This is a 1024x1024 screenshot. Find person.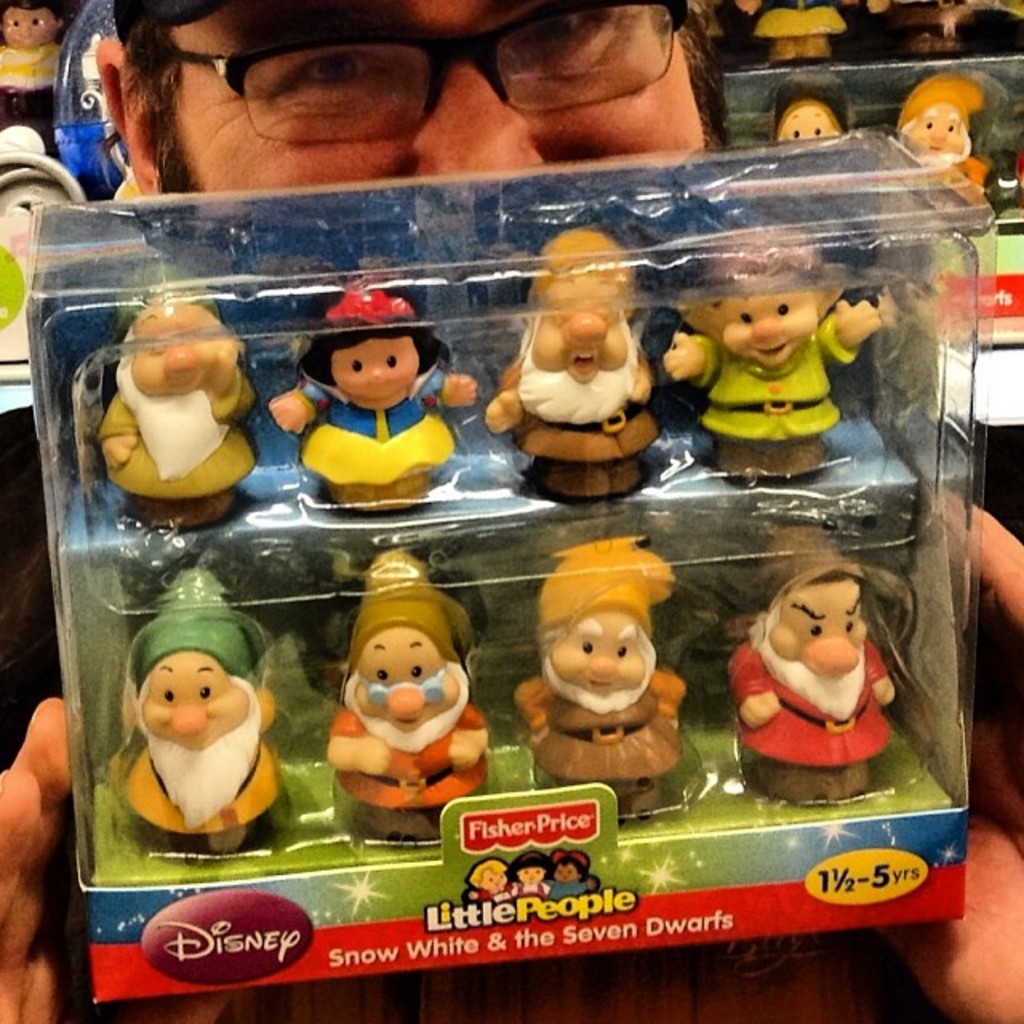
Bounding box: BBox(736, 0, 896, 56).
